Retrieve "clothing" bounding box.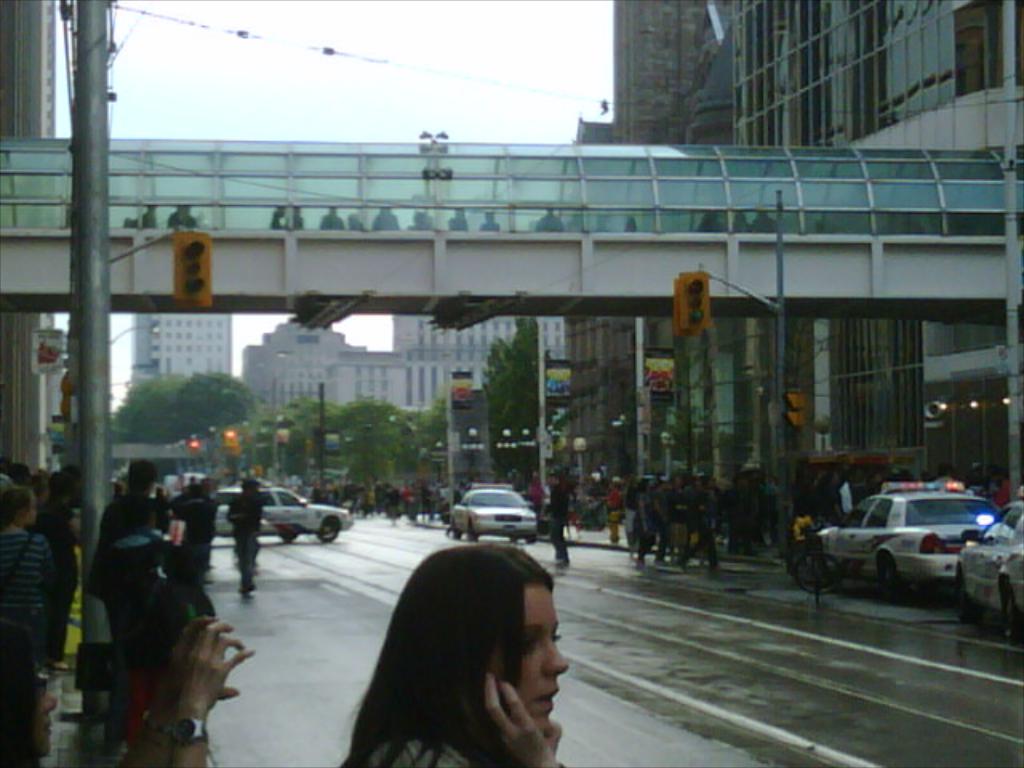
Bounding box: [714, 478, 766, 547].
